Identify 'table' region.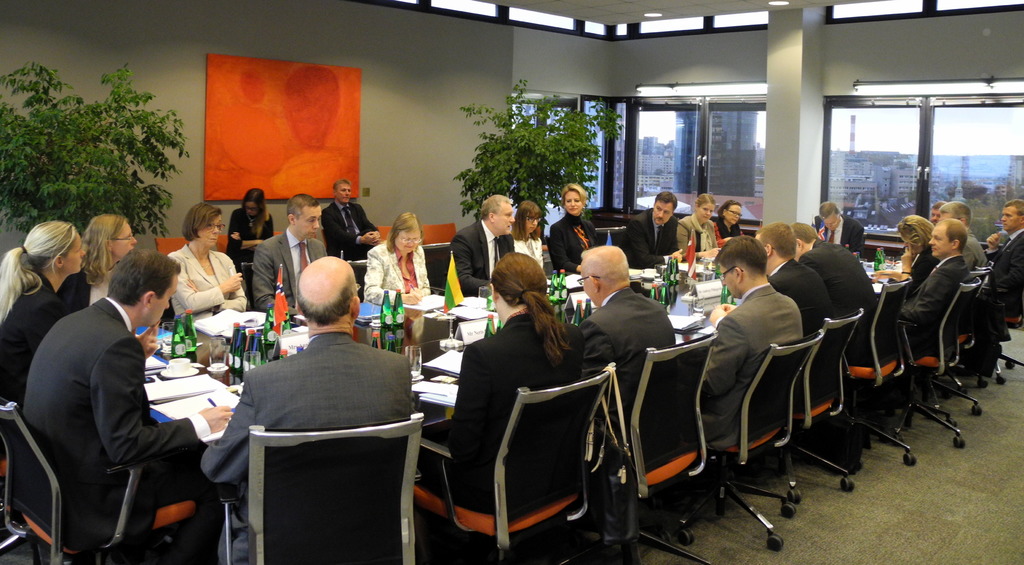
Region: 116 245 926 564.
